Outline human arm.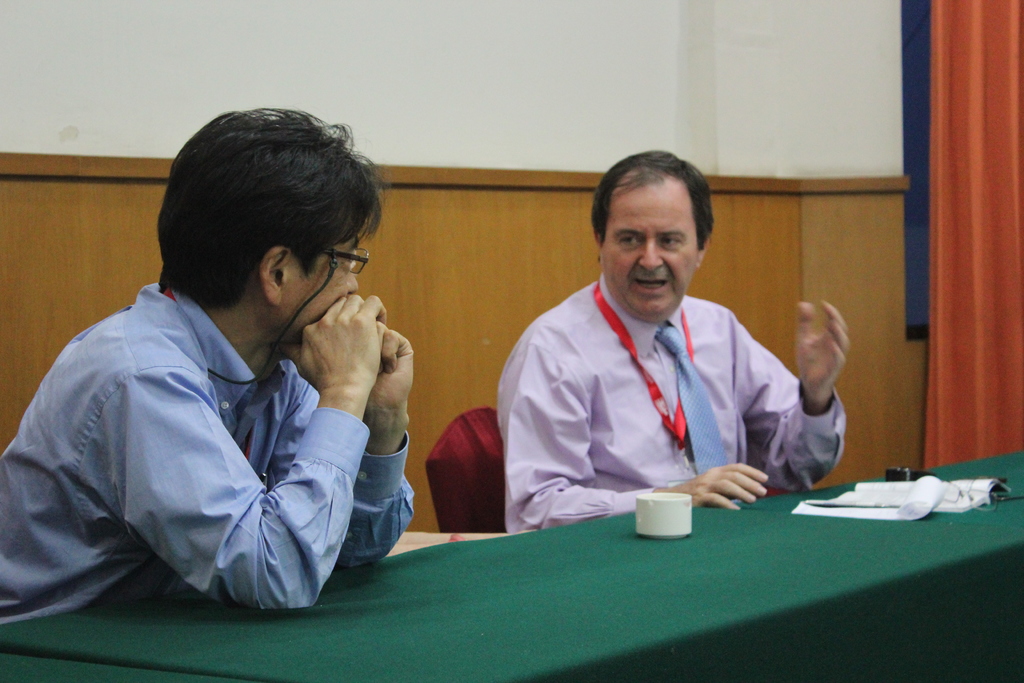
Outline: 281/336/420/570.
